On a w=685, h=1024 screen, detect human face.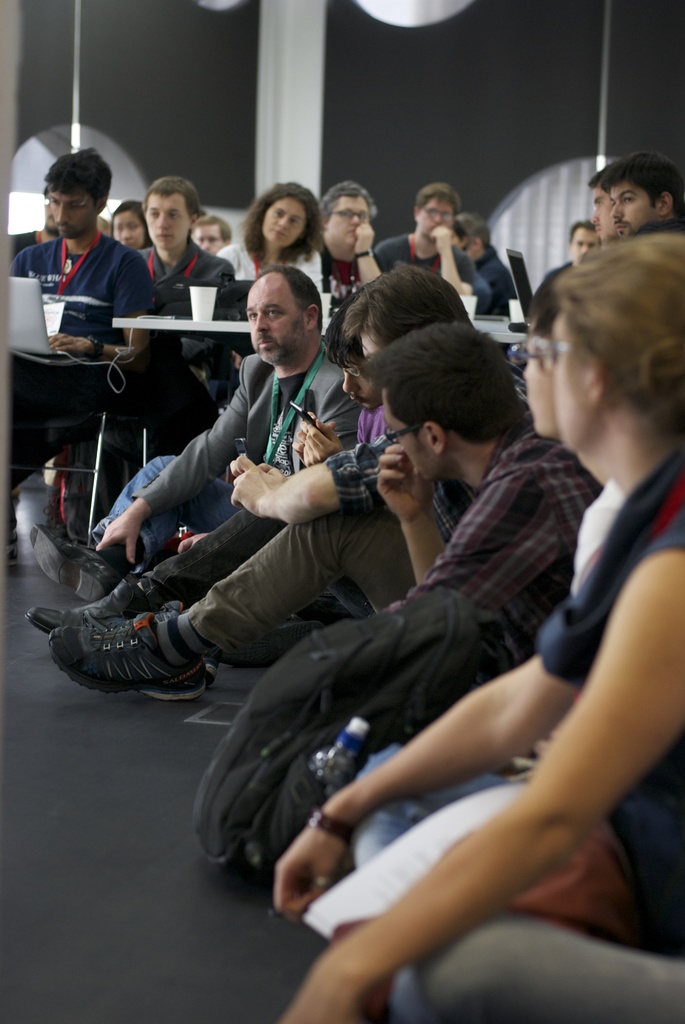
{"x1": 41, "y1": 190, "x2": 91, "y2": 236}.
